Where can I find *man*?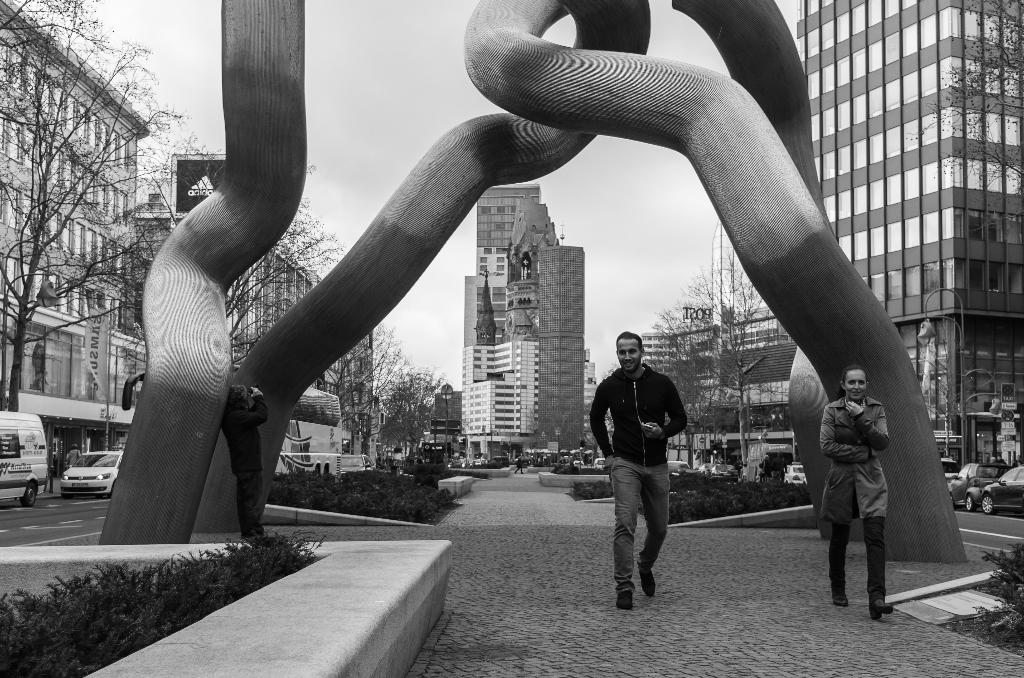
You can find it at (x1=583, y1=324, x2=683, y2=588).
